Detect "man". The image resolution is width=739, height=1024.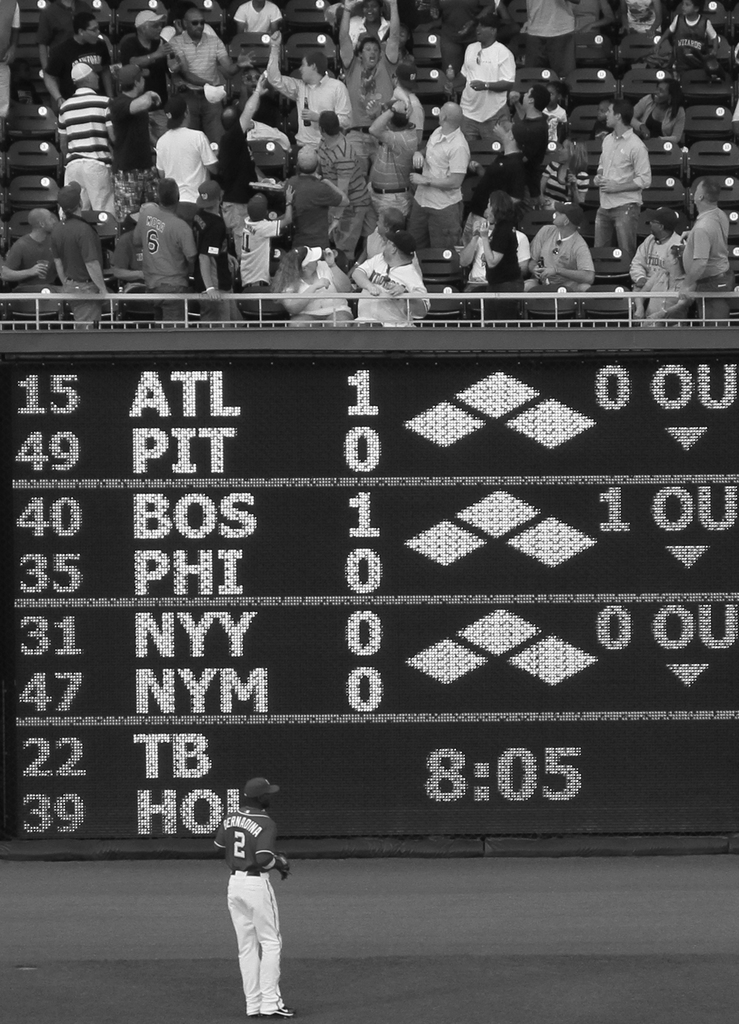
left=280, top=149, right=346, bottom=254.
